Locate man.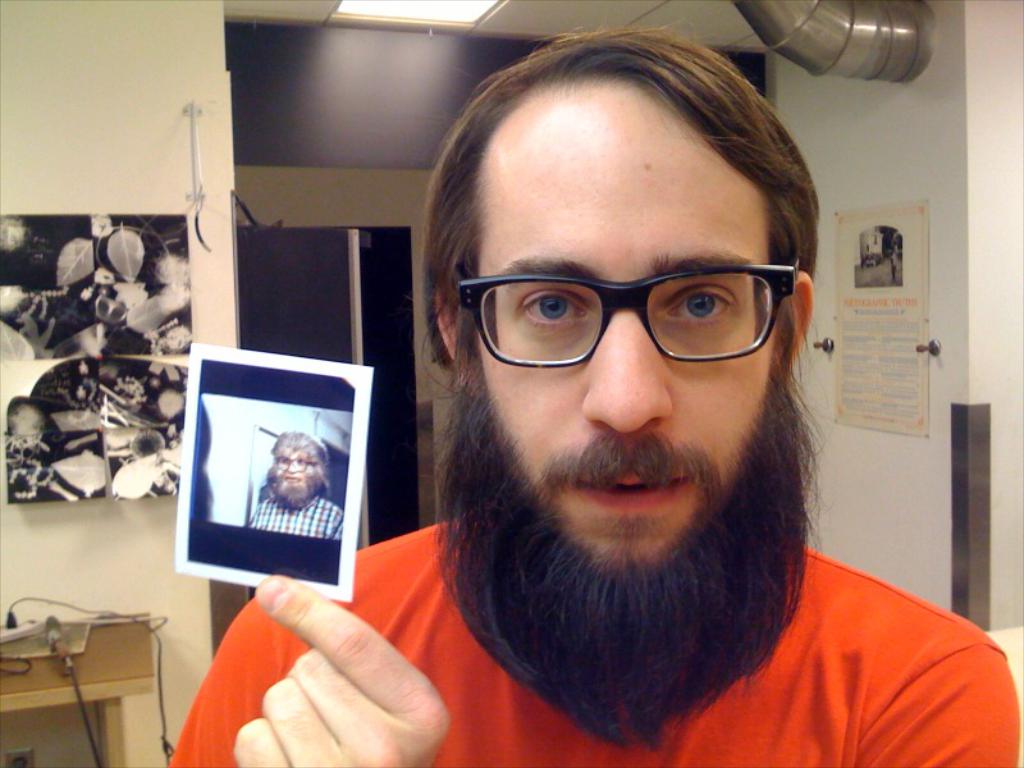
Bounding box: [307,37,1006,753].
